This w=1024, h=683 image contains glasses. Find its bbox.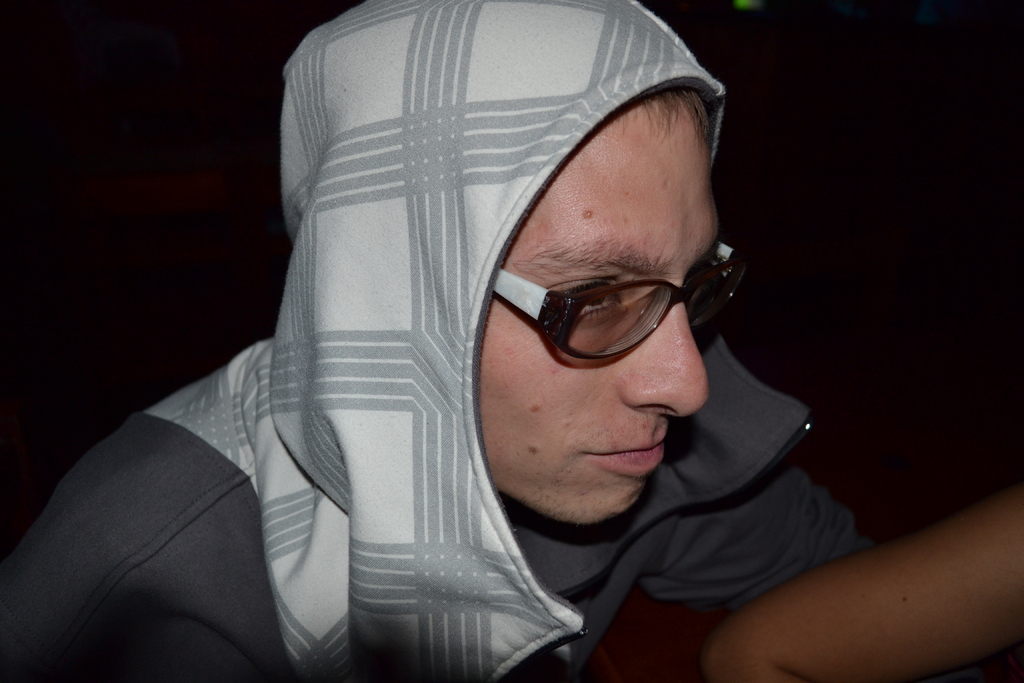
(x1=486, y1=235, x2=751, y2=363).
